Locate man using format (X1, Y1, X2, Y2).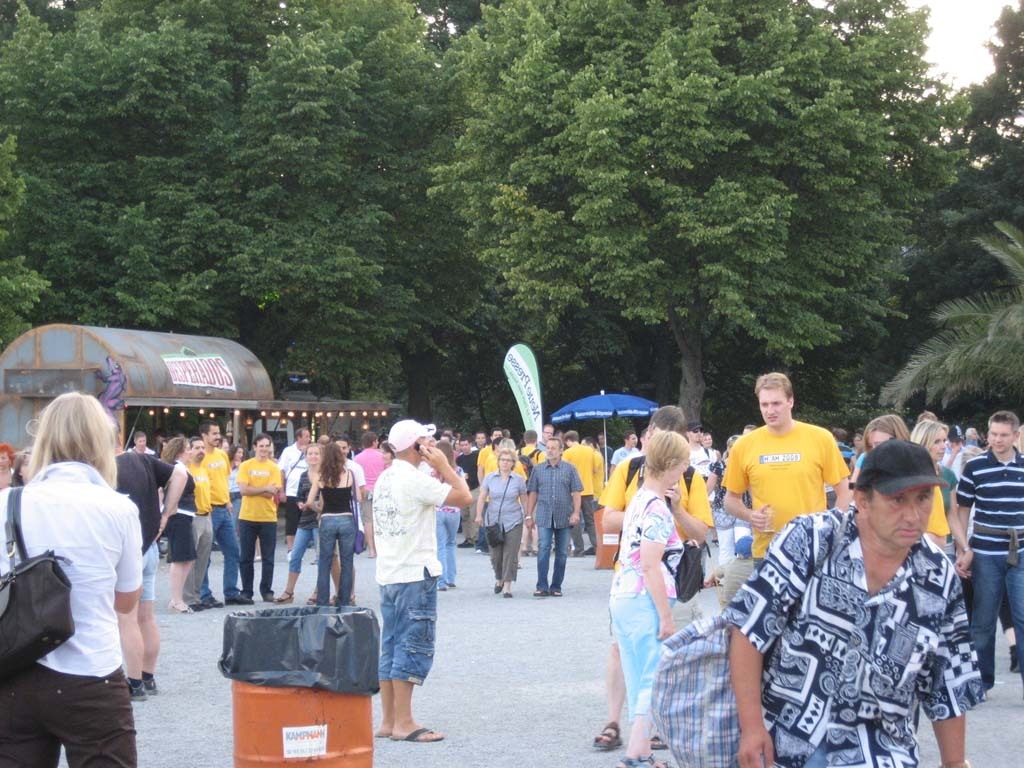
(366, 408, 471, 752).
